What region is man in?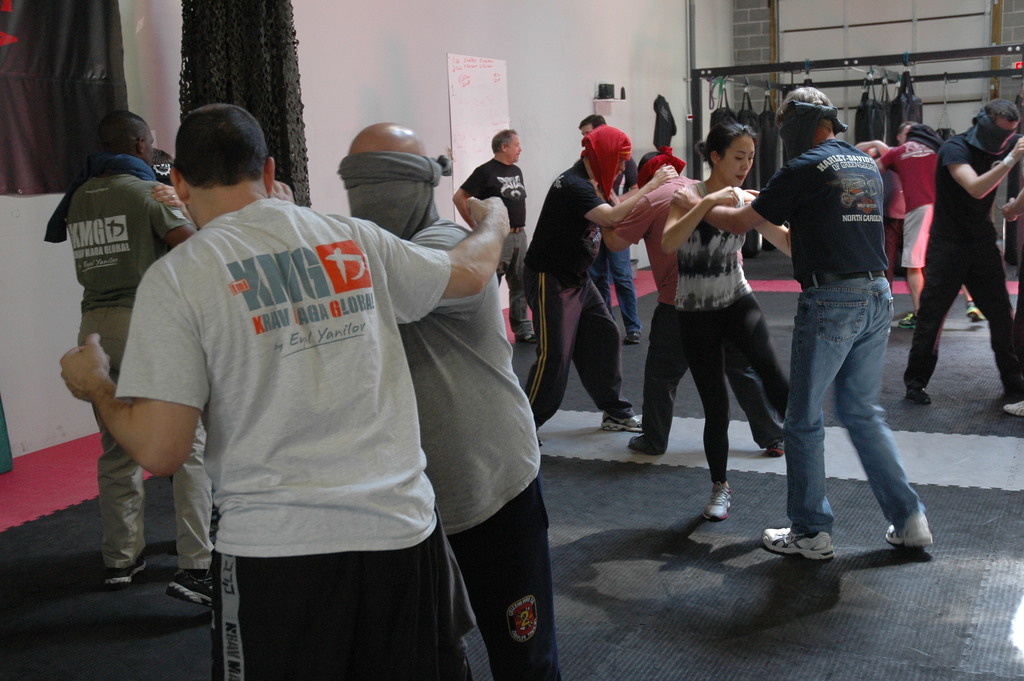
x1=661, y1=83, x2=942, y2=555.
